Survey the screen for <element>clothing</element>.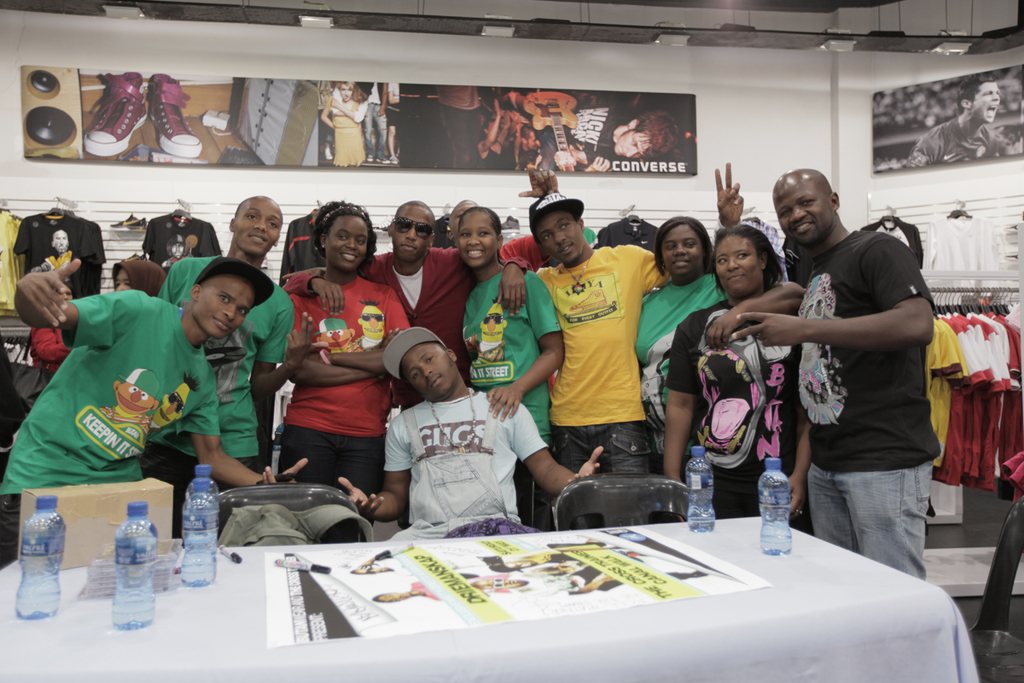
Survey found: 2 283 227 567.
